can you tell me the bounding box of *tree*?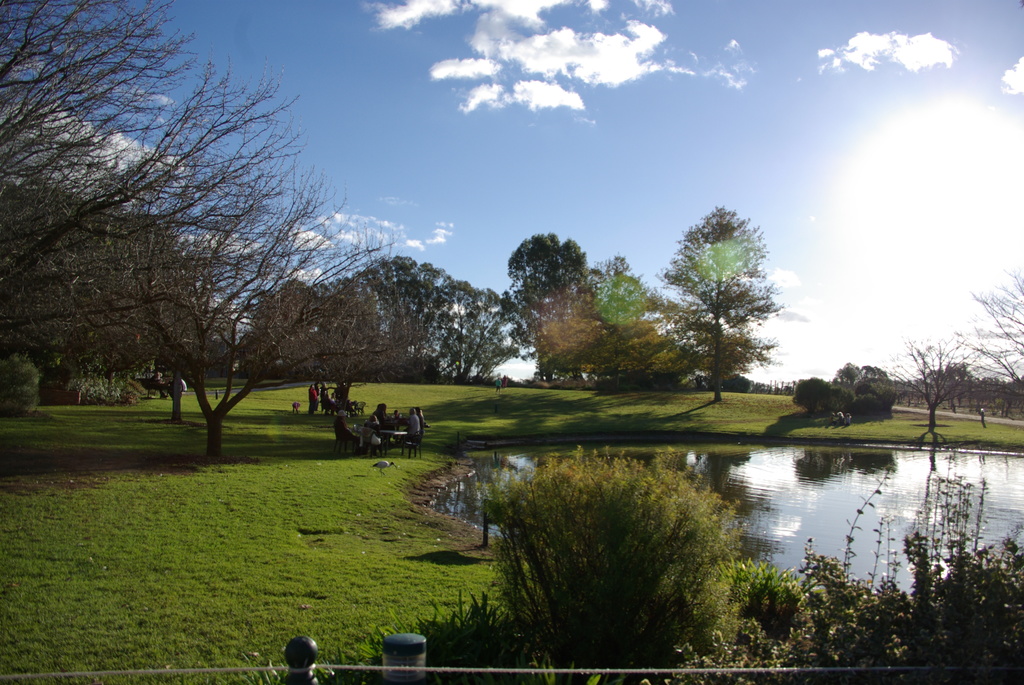
586/240/652/397.
